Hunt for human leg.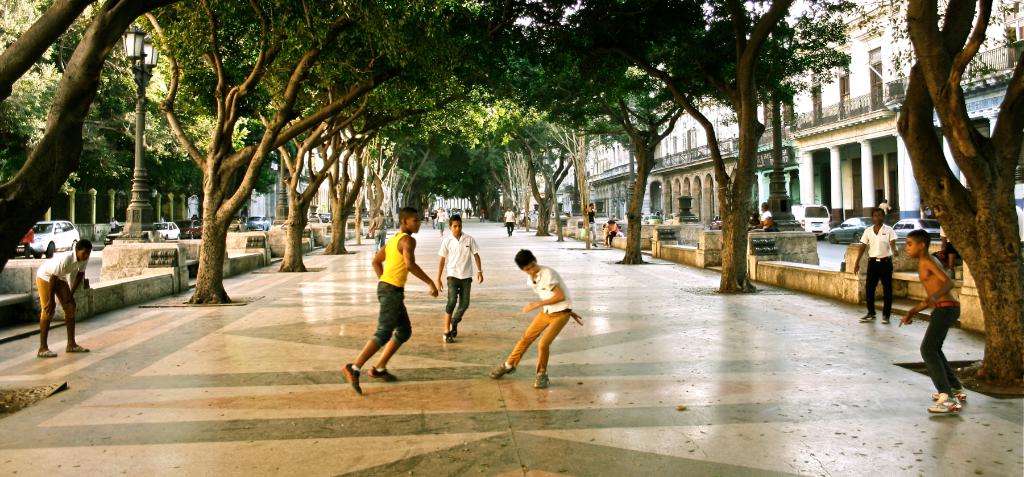
Hunted down at <region>922, 300, 966, 410</region>.
